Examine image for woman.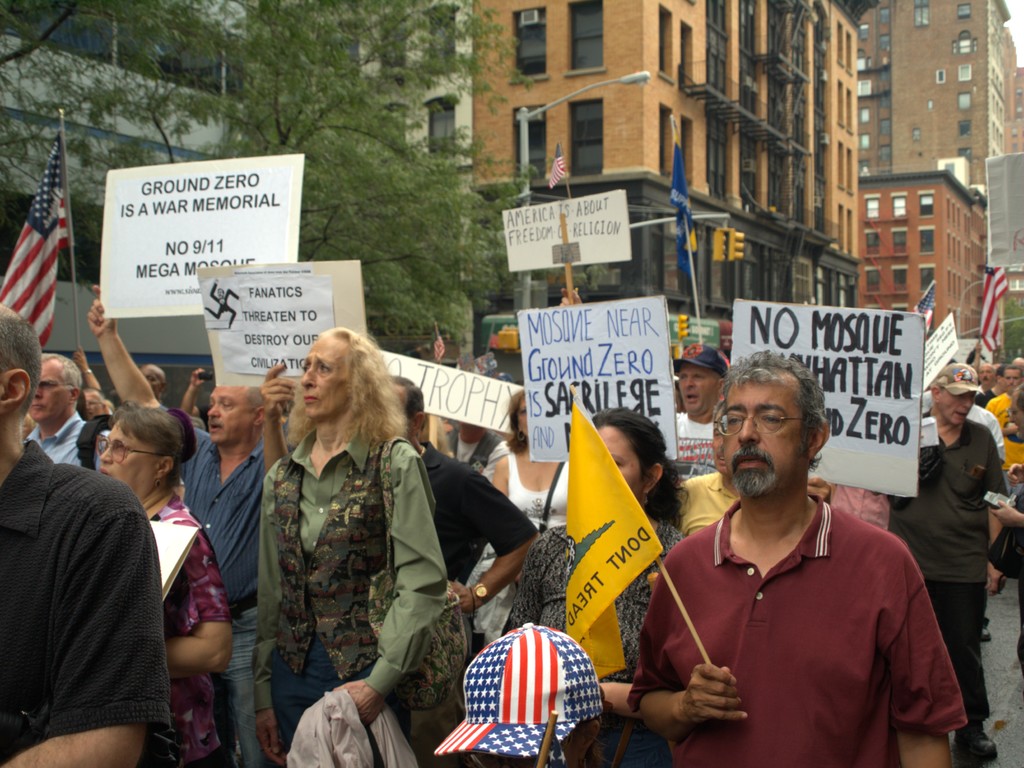
Examination result: (241,335,491,751).
